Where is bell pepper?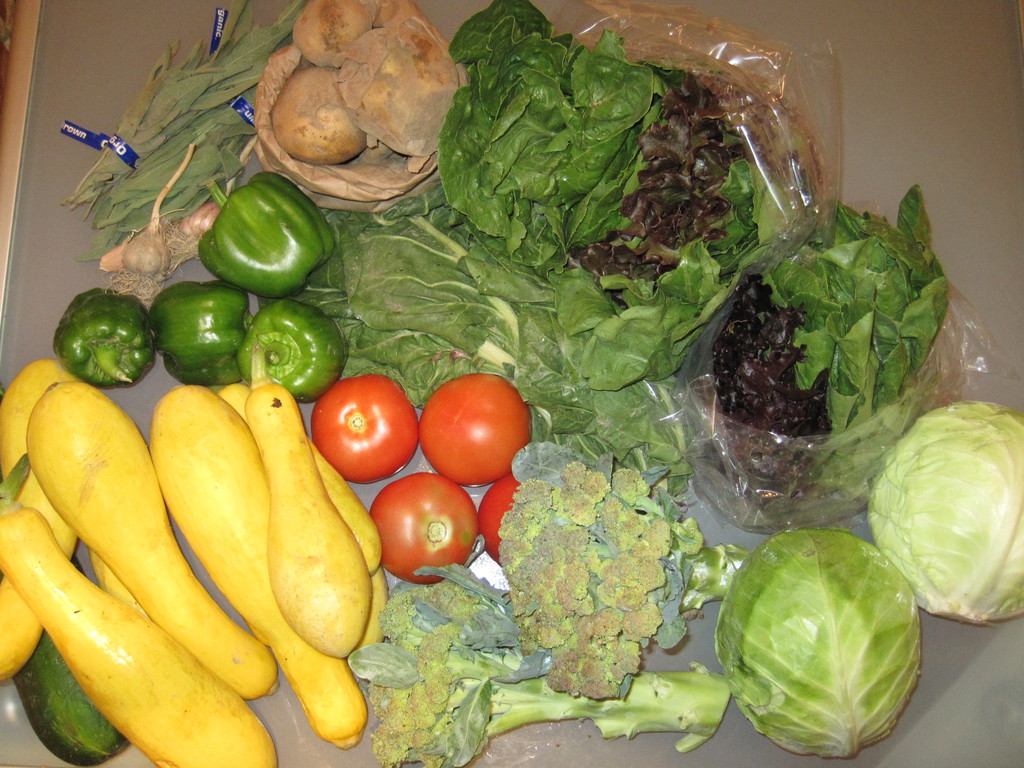
box=[189, 165, 338, 302].
